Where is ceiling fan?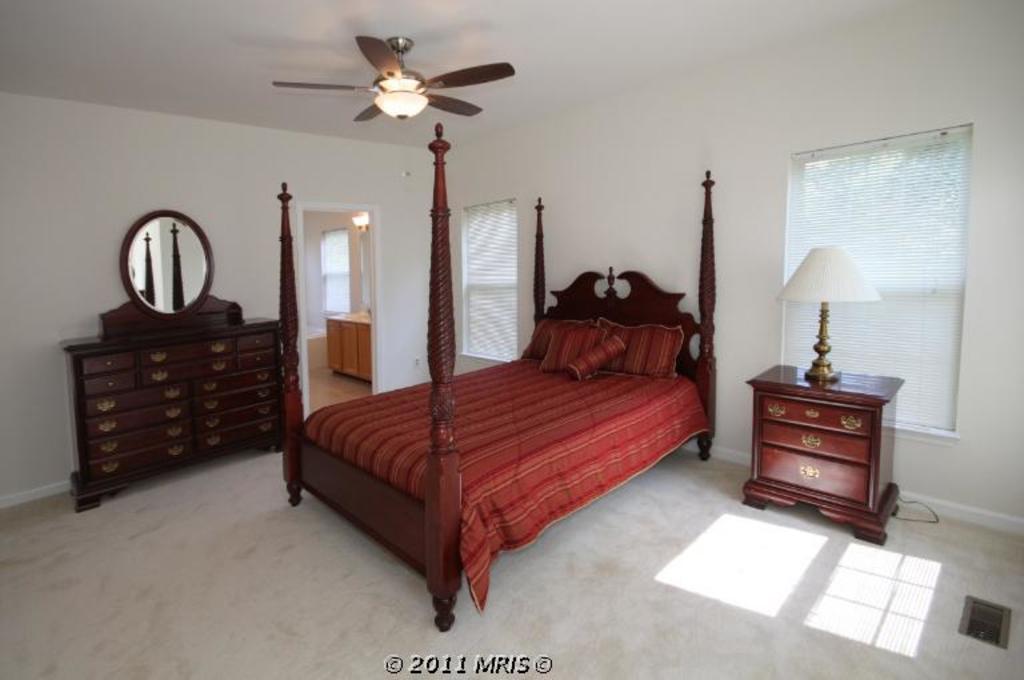
region(271, 33, 517, 132).
